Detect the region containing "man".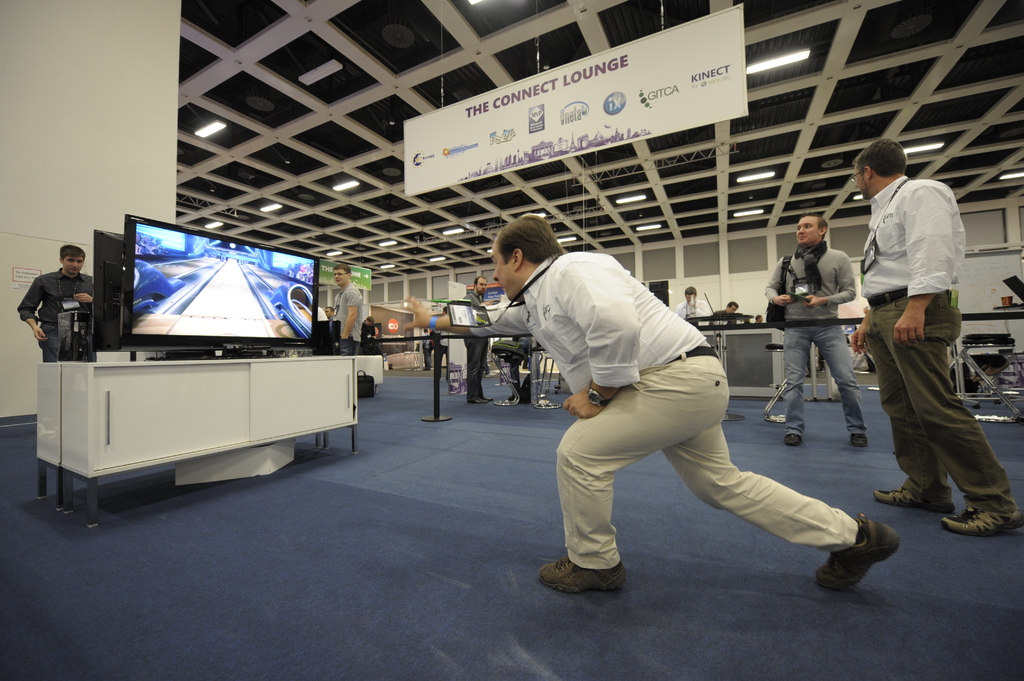
pyautogui.locateOnScreen(461, 280, 489, 407).
